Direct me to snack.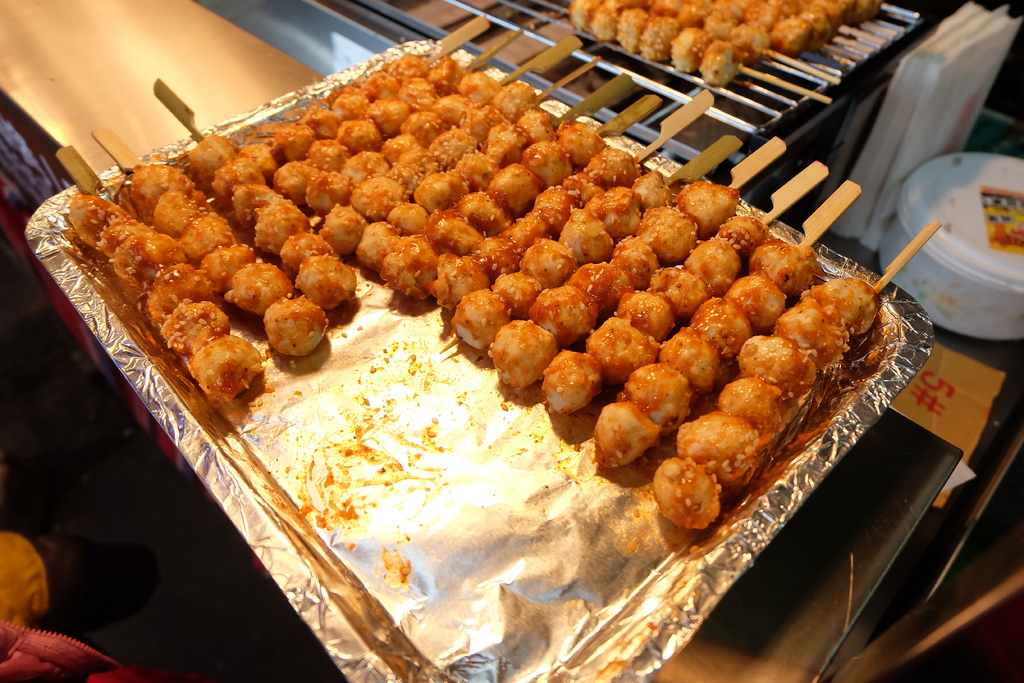
Direction: <region>556, 120, 605, 167</region>.
